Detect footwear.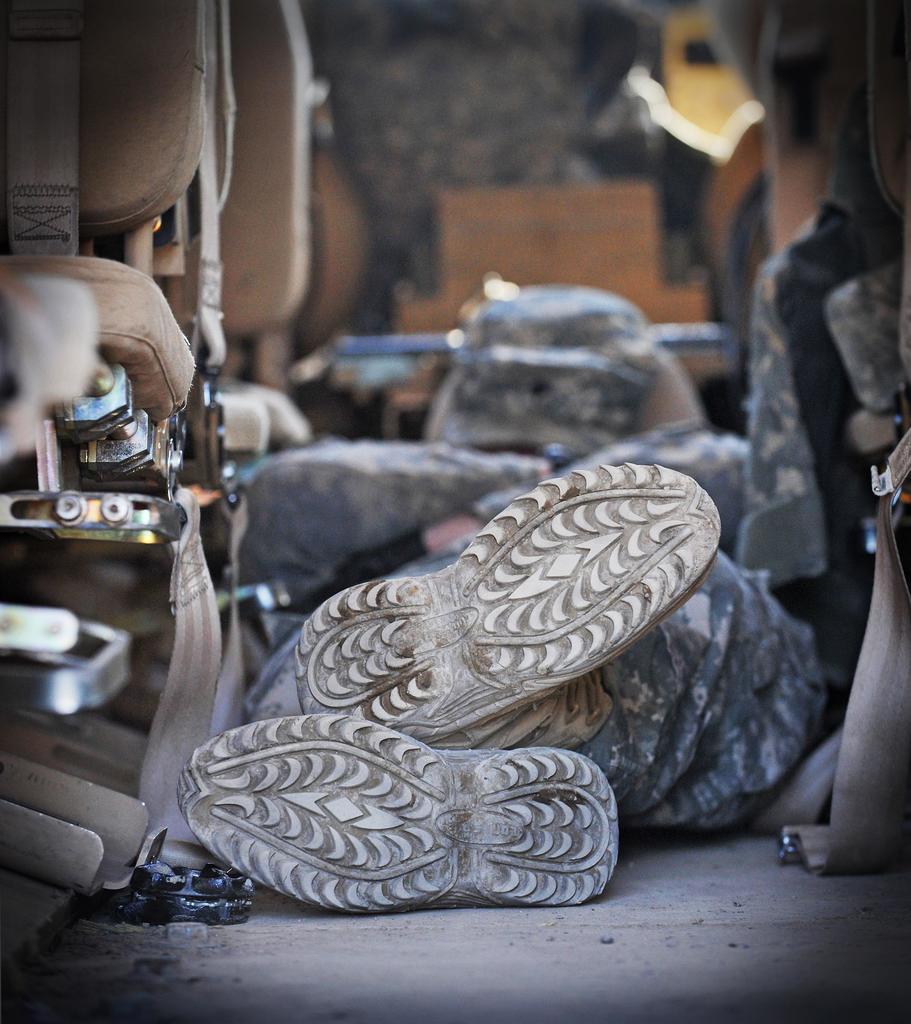
Detected at bbox(173, 715, 622, 920).
